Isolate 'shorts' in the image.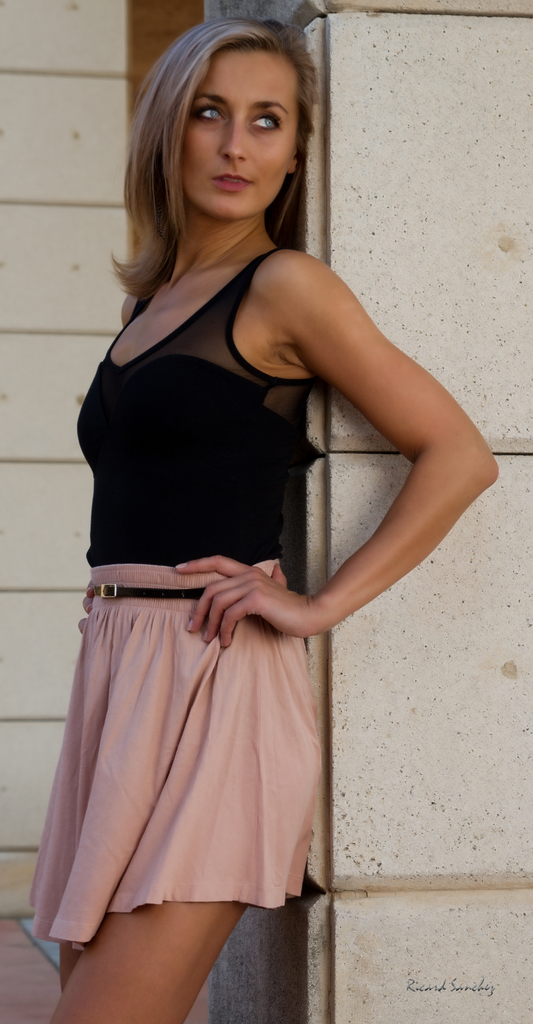
Isolated region: l=29, t=561, r=320, b=950.
